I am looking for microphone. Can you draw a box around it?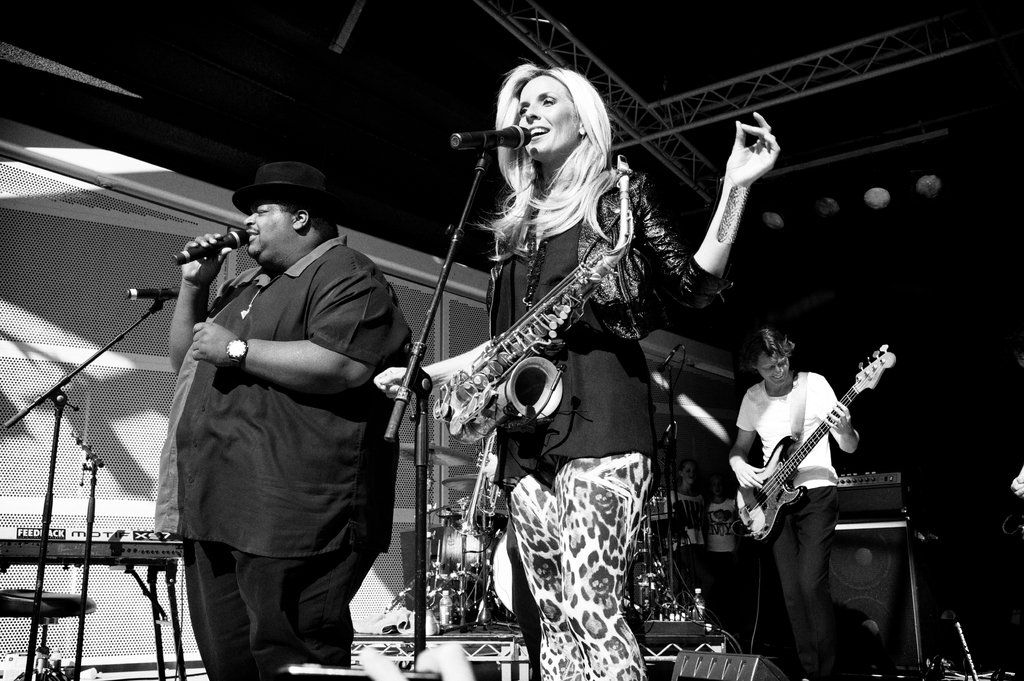
Sure, the bounding box is bbox=[174, 230, 246, 264].
